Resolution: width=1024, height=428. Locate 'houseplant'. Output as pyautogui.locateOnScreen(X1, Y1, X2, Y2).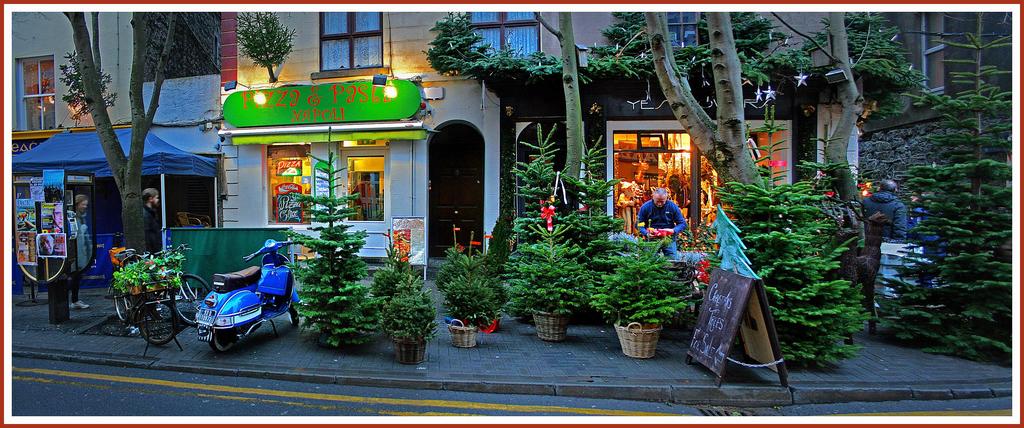
pyautogui.locateOnScreen(591, 231, 687, 359).
